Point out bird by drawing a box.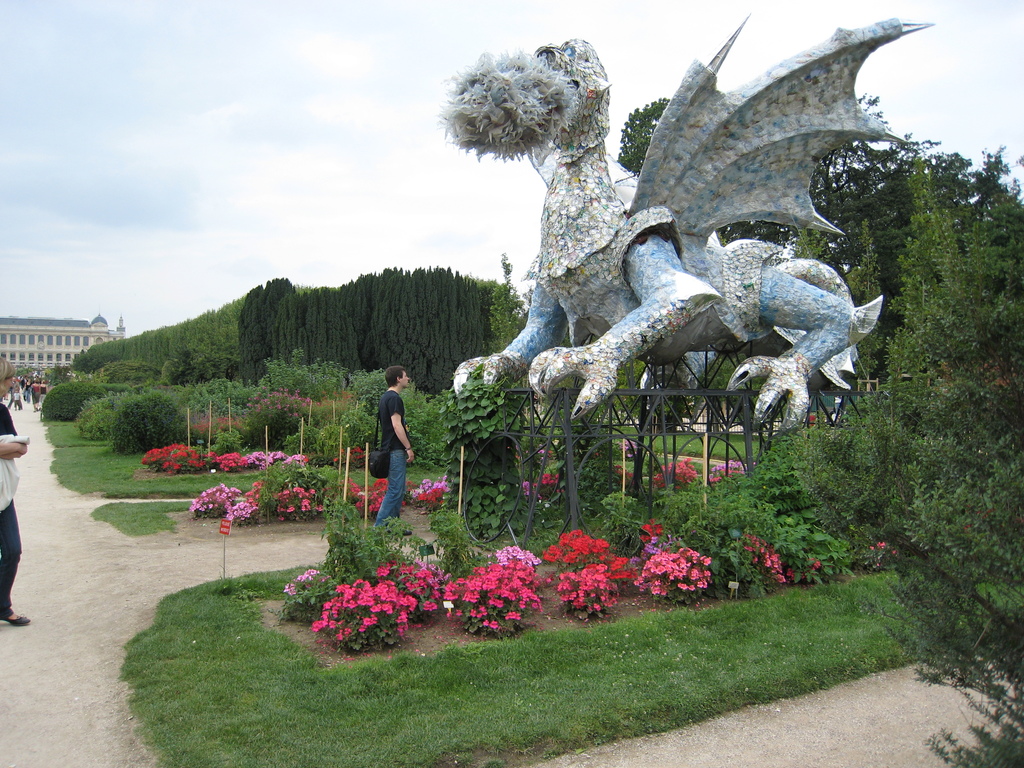
[left=440, top=13, right=941, bottom=433].
